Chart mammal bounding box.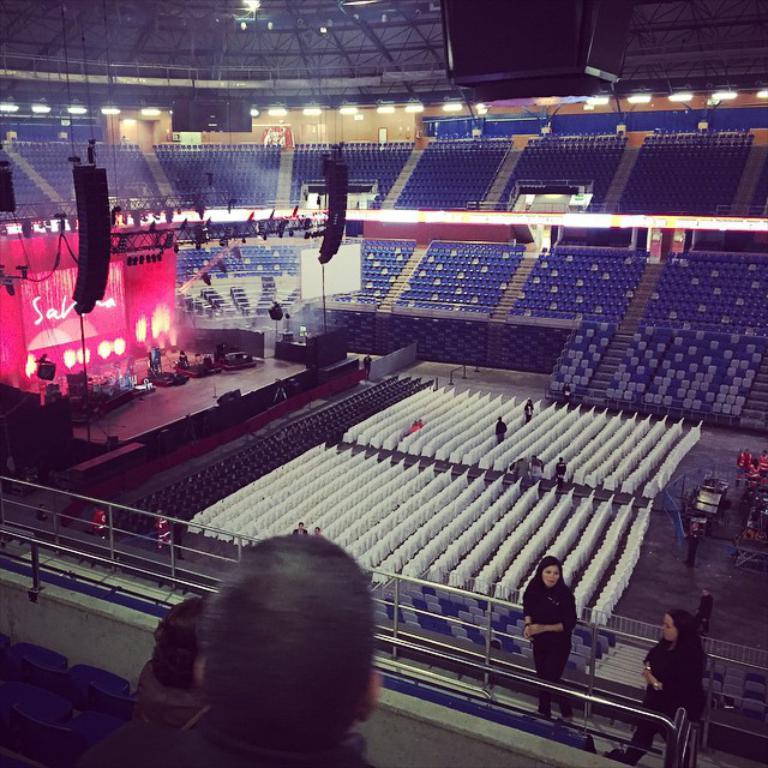
Charted: BBox(520, 558, 574, 722).
